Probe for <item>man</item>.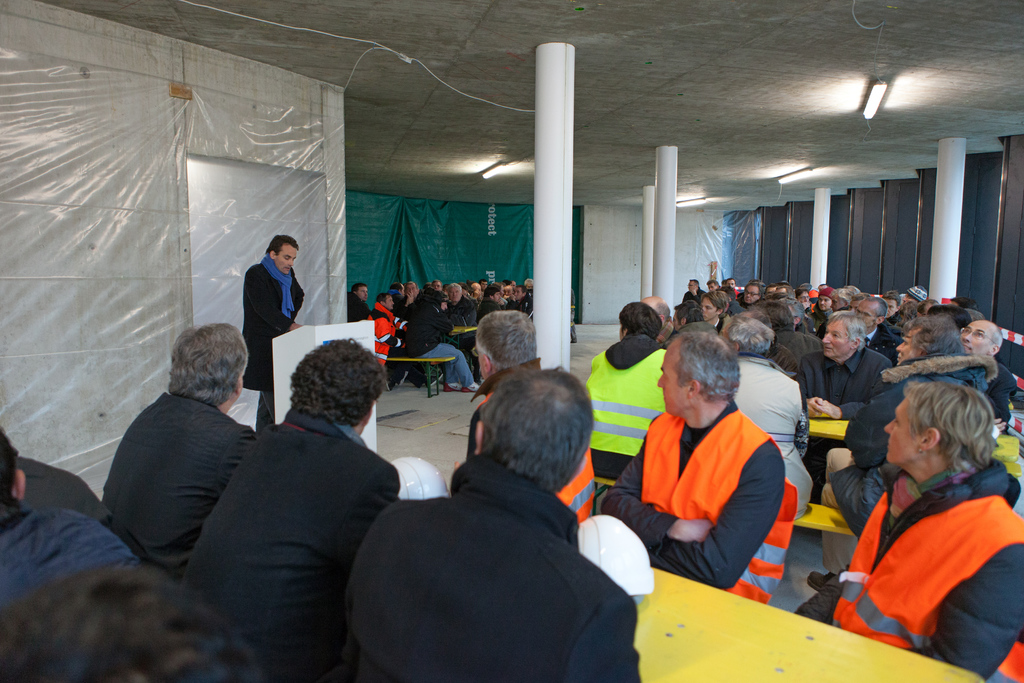
Probe result: pyautogui.locateOnScreen(442, 276, 532, 322).
